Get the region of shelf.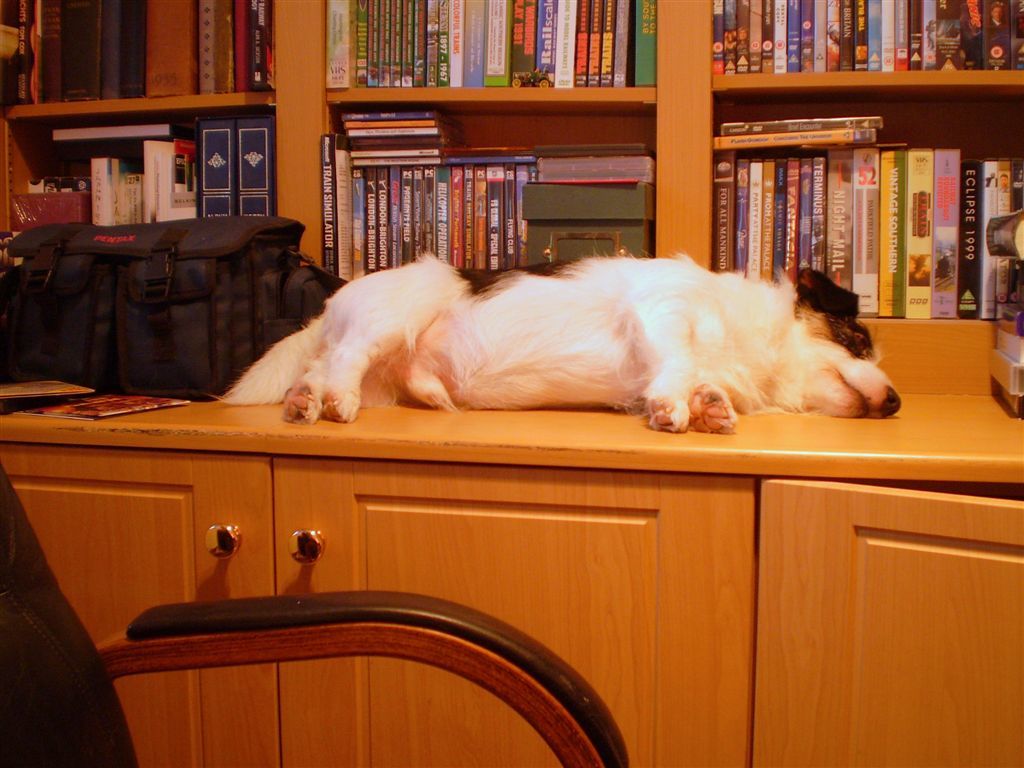
BBox(275, 105, 674, 274).
